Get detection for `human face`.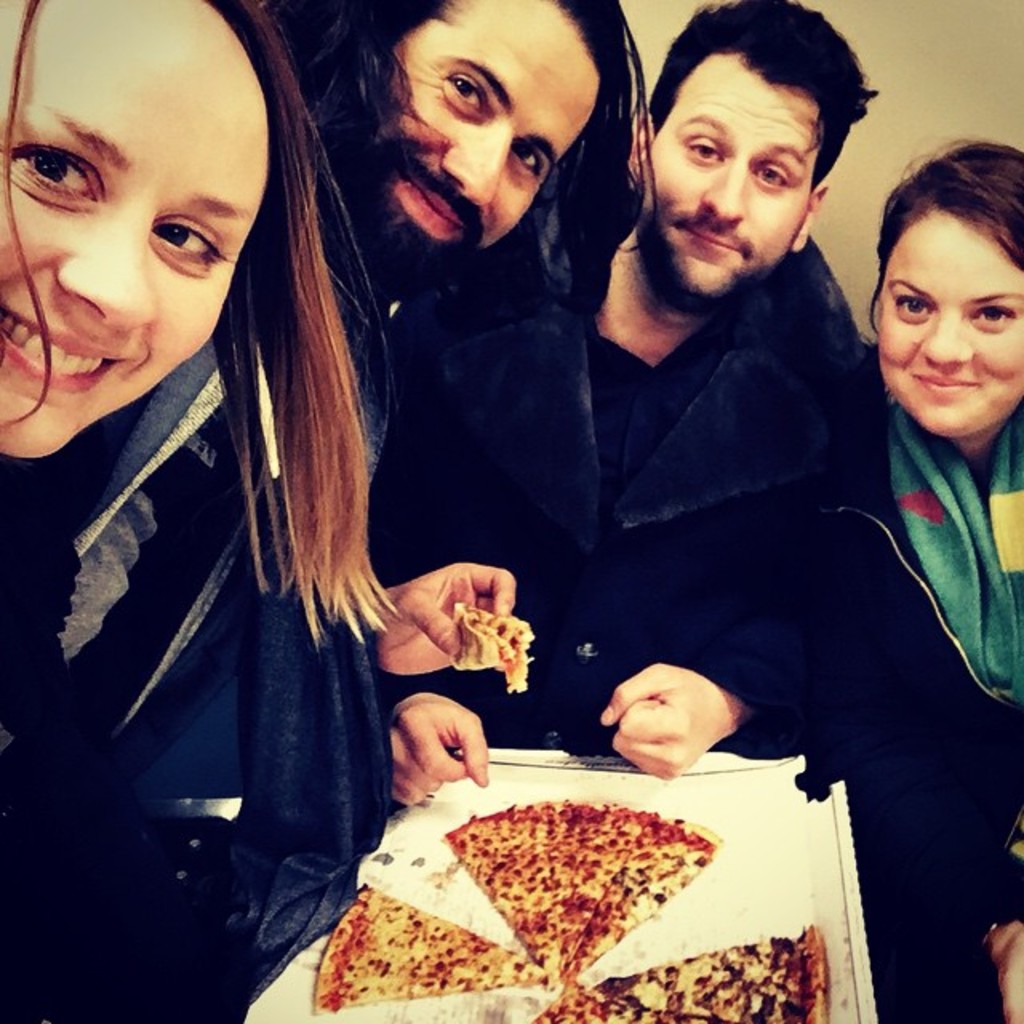
Detection: crop(630, 50, 835, 301).
